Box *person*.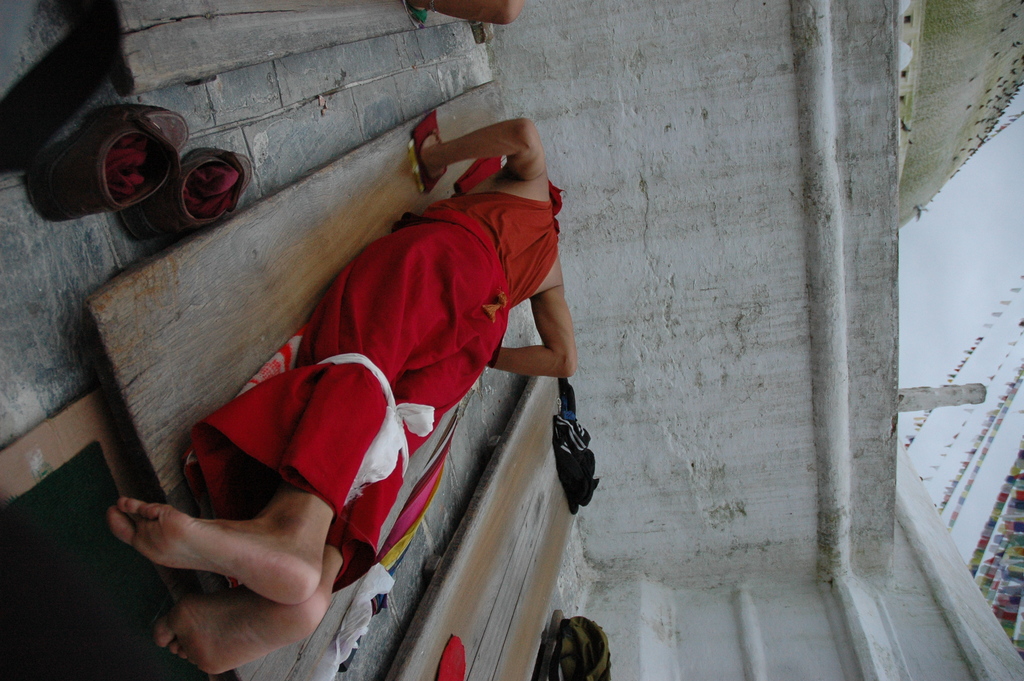
{"x1": 164, "y1": 92, "x2": 579, "y2": 637}.
